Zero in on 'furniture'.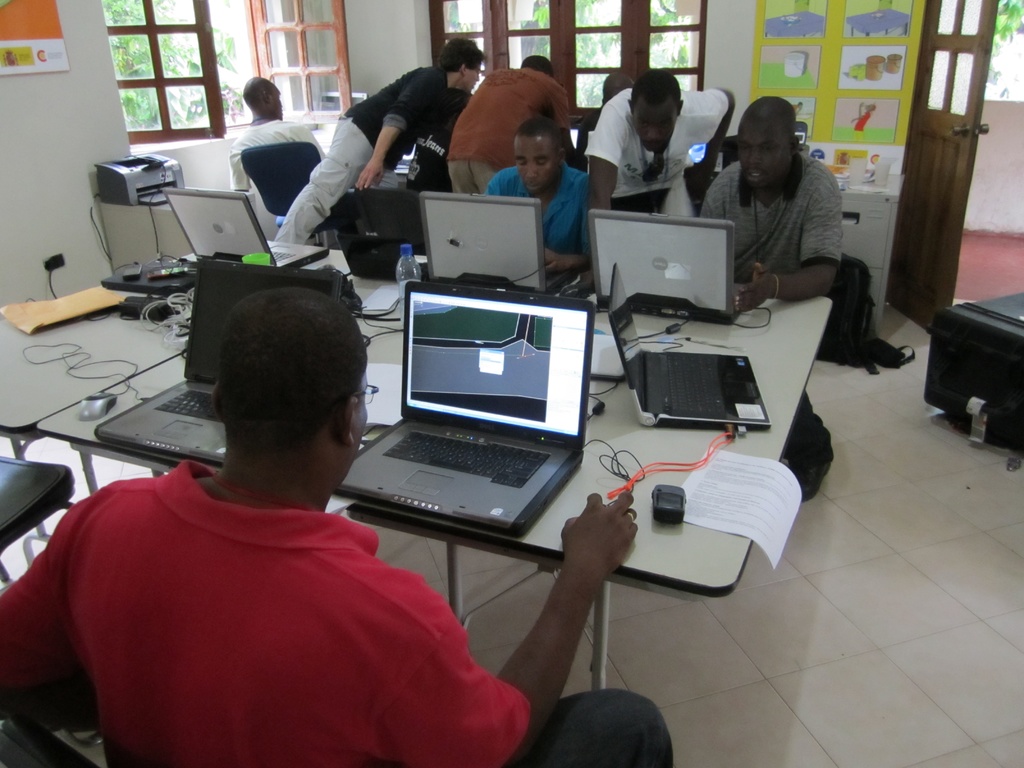
Zeroed in: l=35, t=278, r=830, b=691.
